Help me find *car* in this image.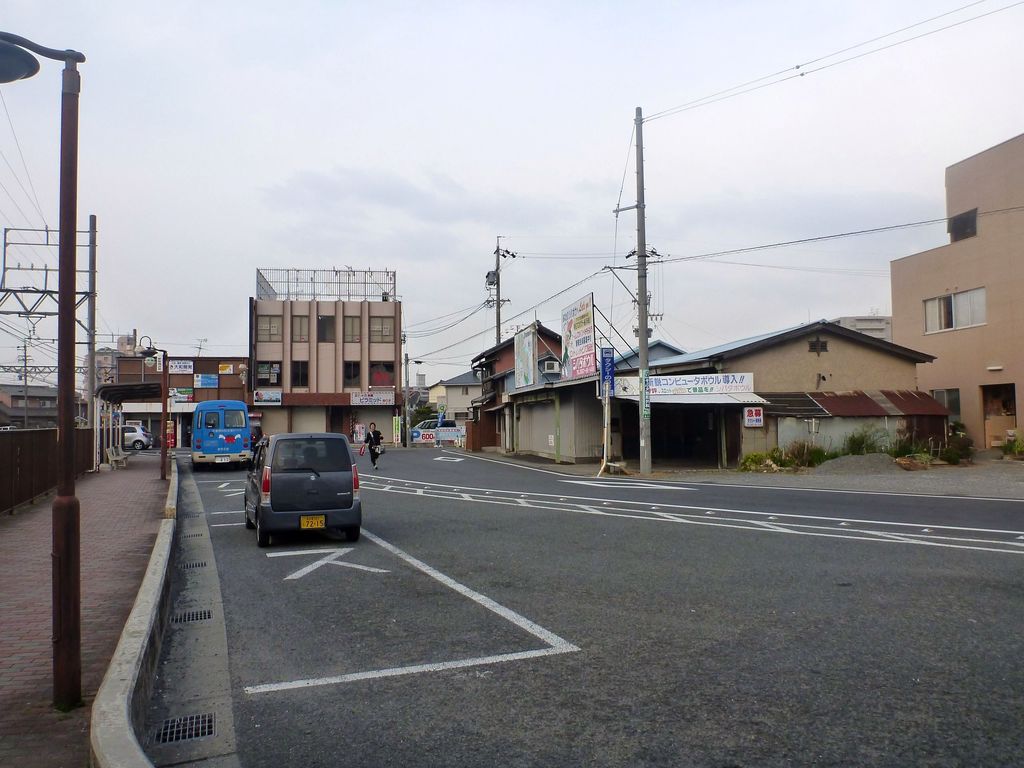
Found it: l=117, t=424, r=148, b=454.
